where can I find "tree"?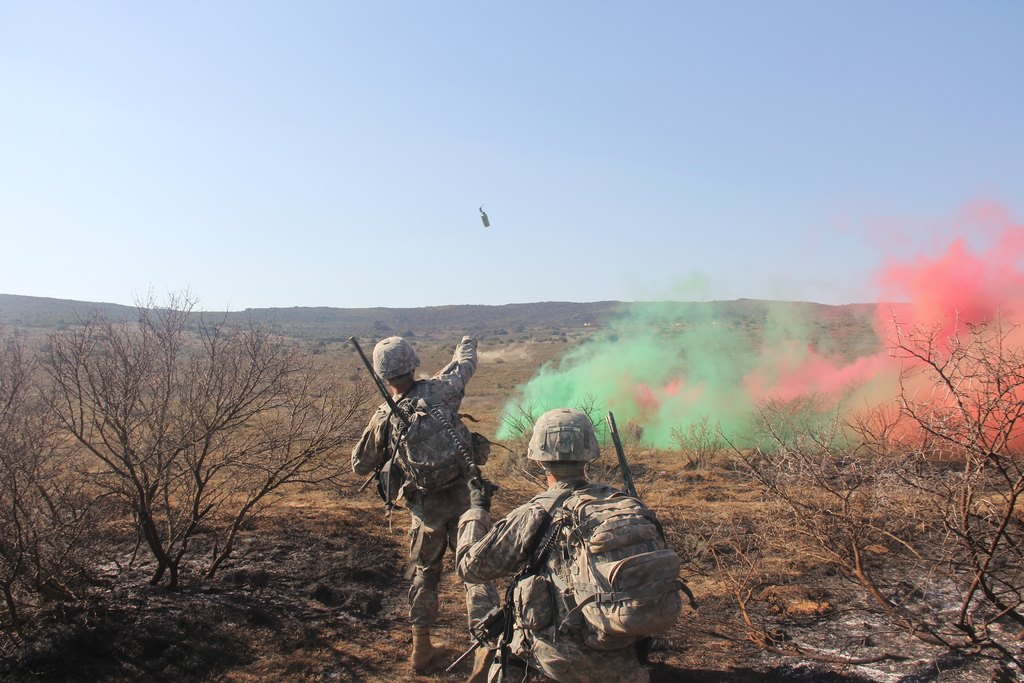
You can find it at locate(0, 286, 399, 618).
